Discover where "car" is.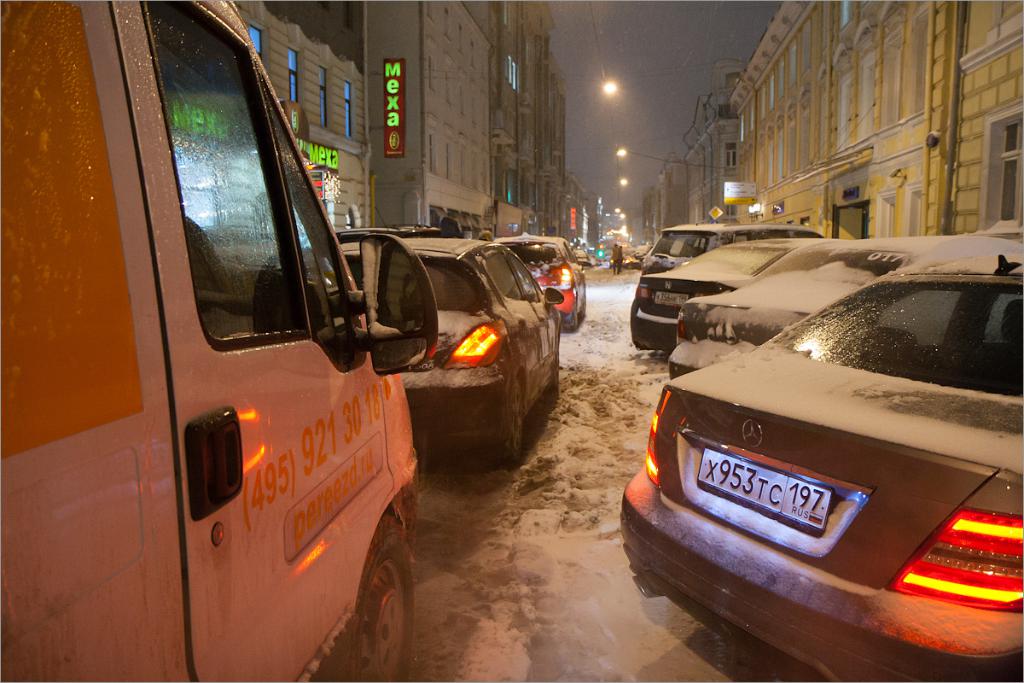
Discovered at left=494, top=236, right=587, bottom=329.
